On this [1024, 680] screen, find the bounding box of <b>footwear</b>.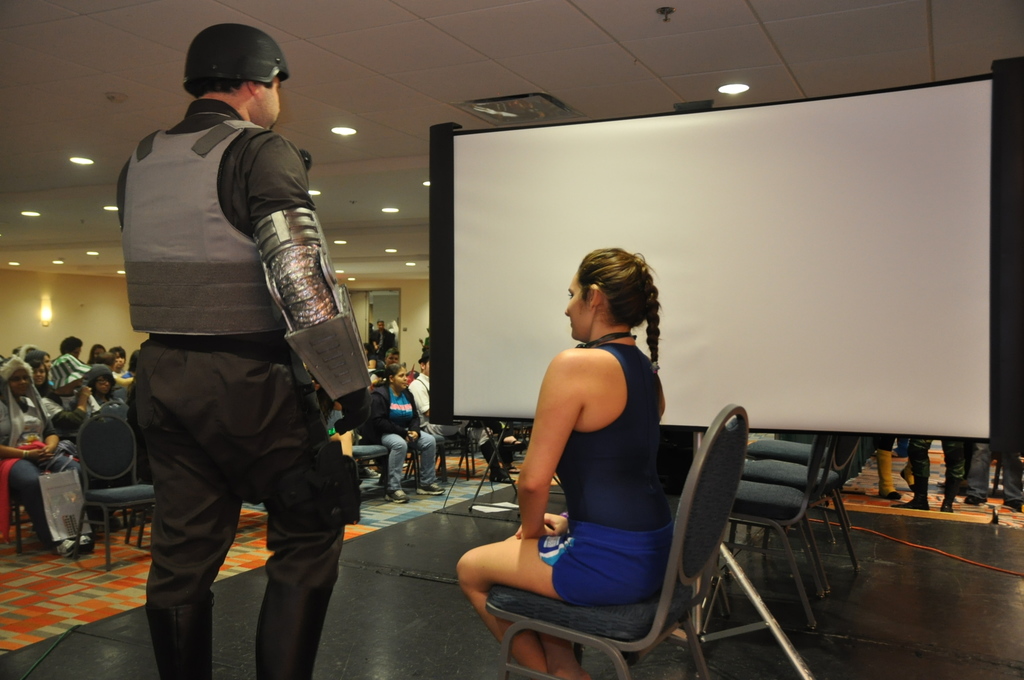
Bounding box: 417/480/447/495.
